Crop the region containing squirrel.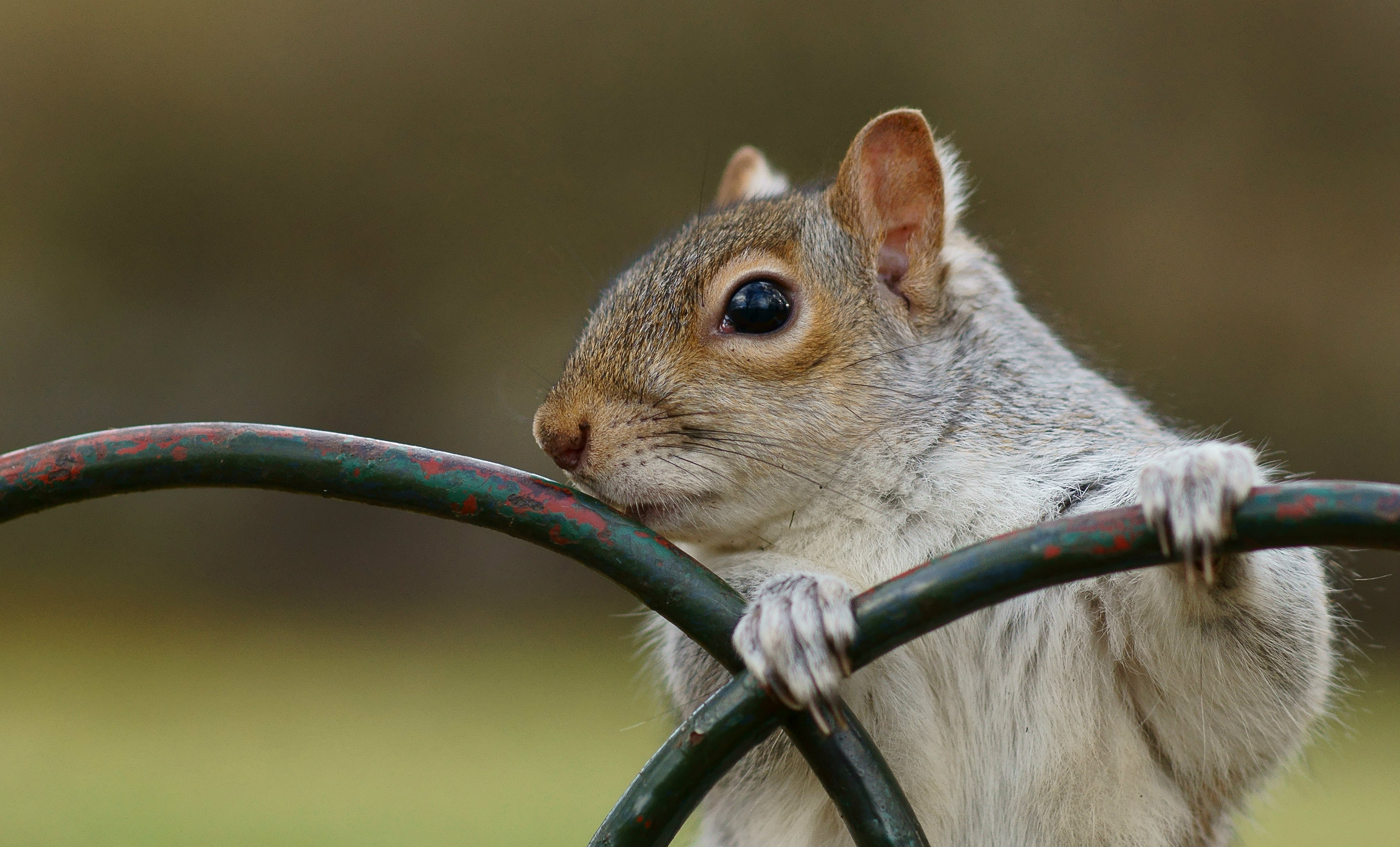
Crop region: 194, 37, 502, 309.
